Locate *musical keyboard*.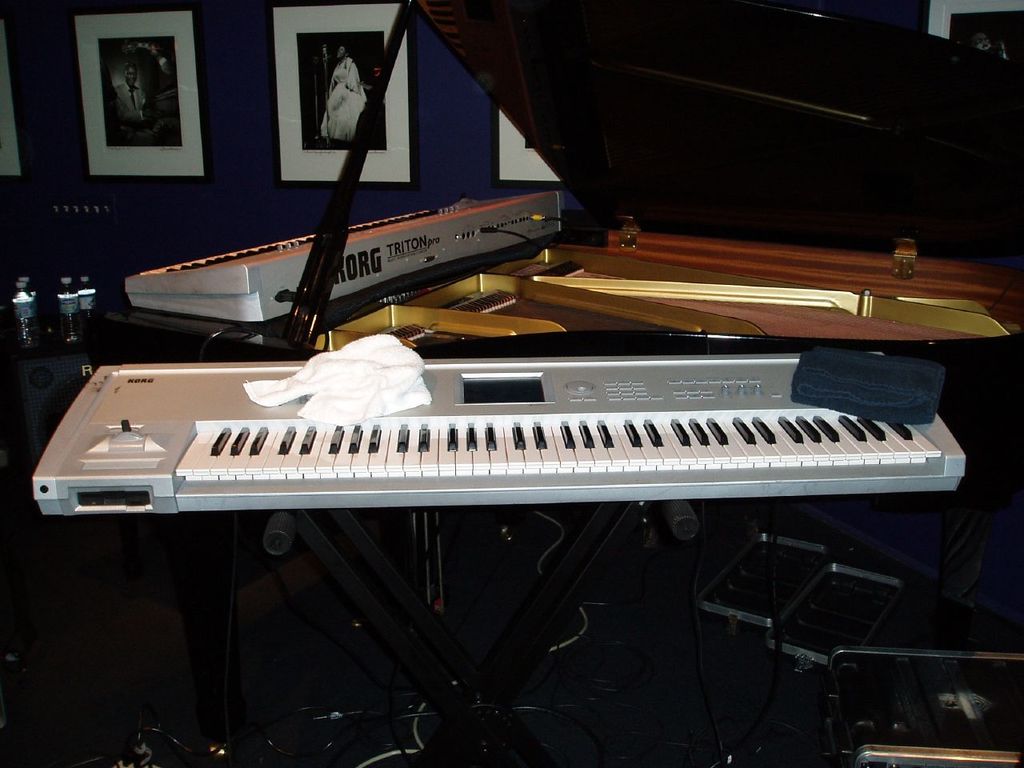
Bounding box: locate(121, 191, 562, 325).
